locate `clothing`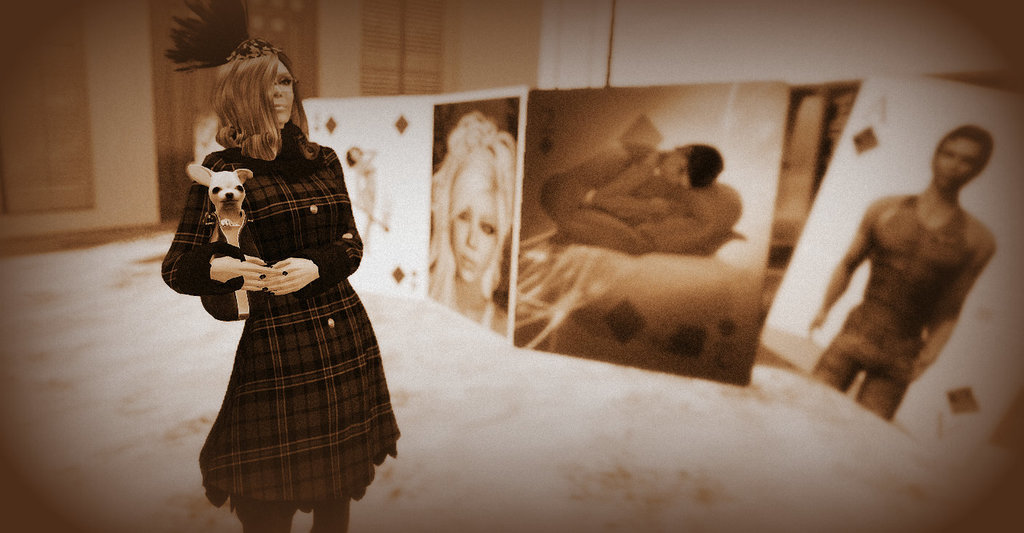
crop(805, 188, 999, 427)
